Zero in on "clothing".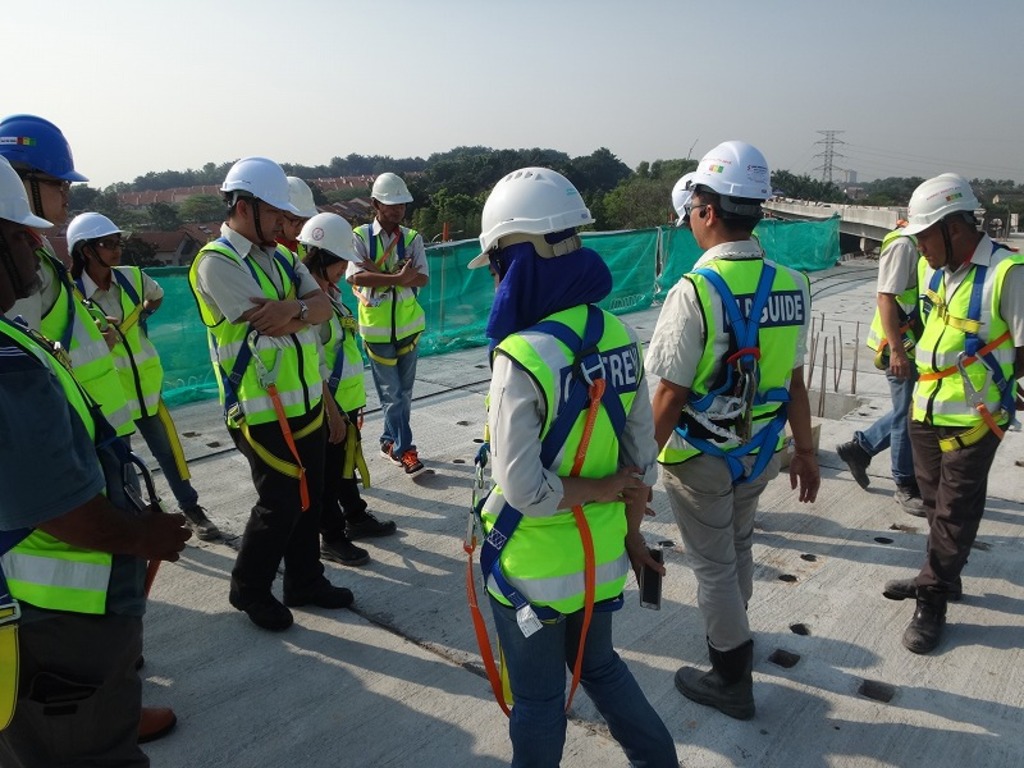
Zeroed in: (left=911, top=228, right=1023, bottom=604).
